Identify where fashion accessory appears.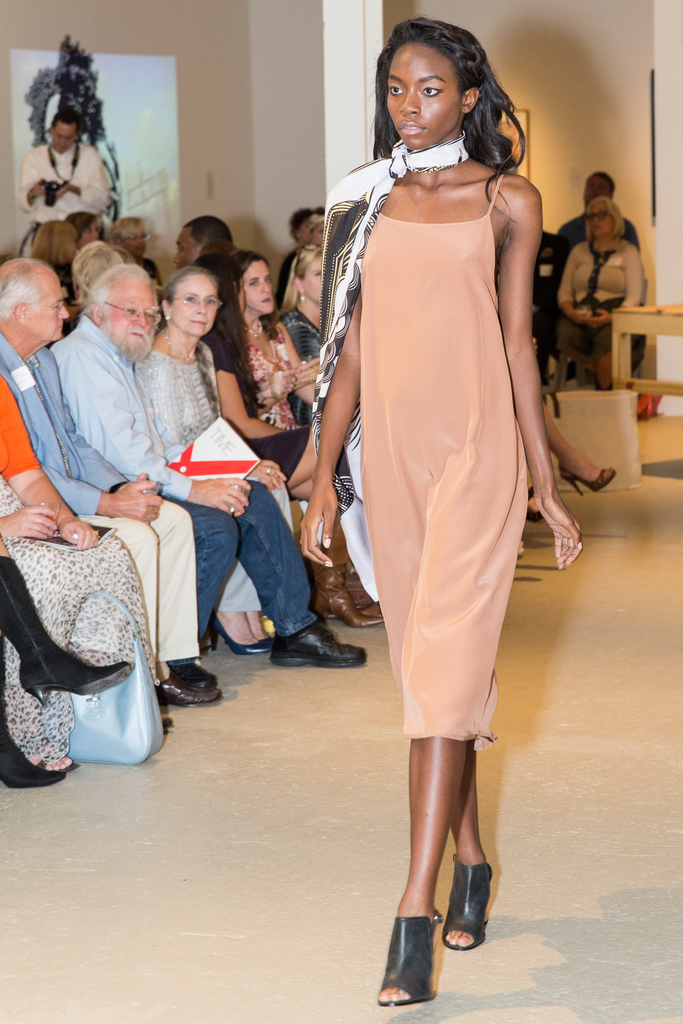
Appears at (302,138,477,514).
